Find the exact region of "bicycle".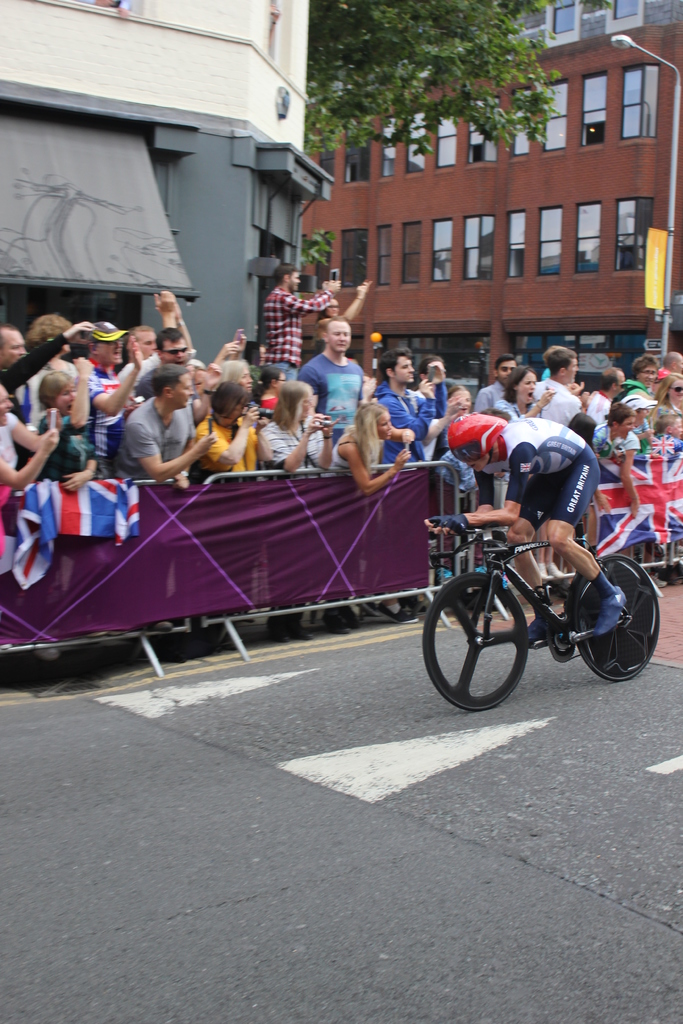
Exact region: [434,501,668,705].
